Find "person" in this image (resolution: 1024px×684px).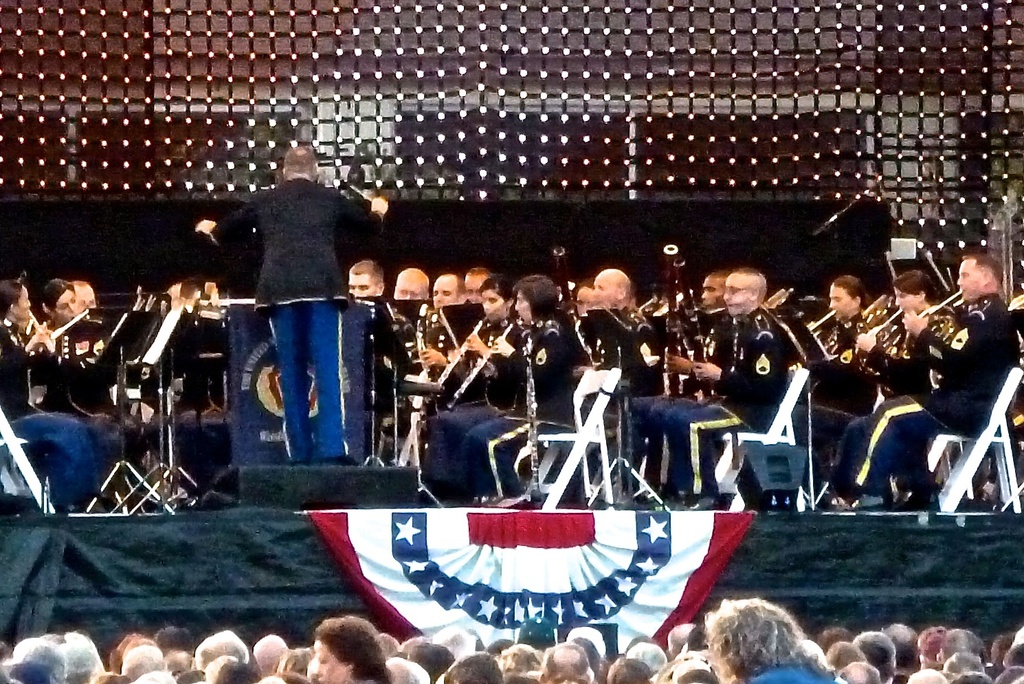
detection(908, 293, 954, 431).
